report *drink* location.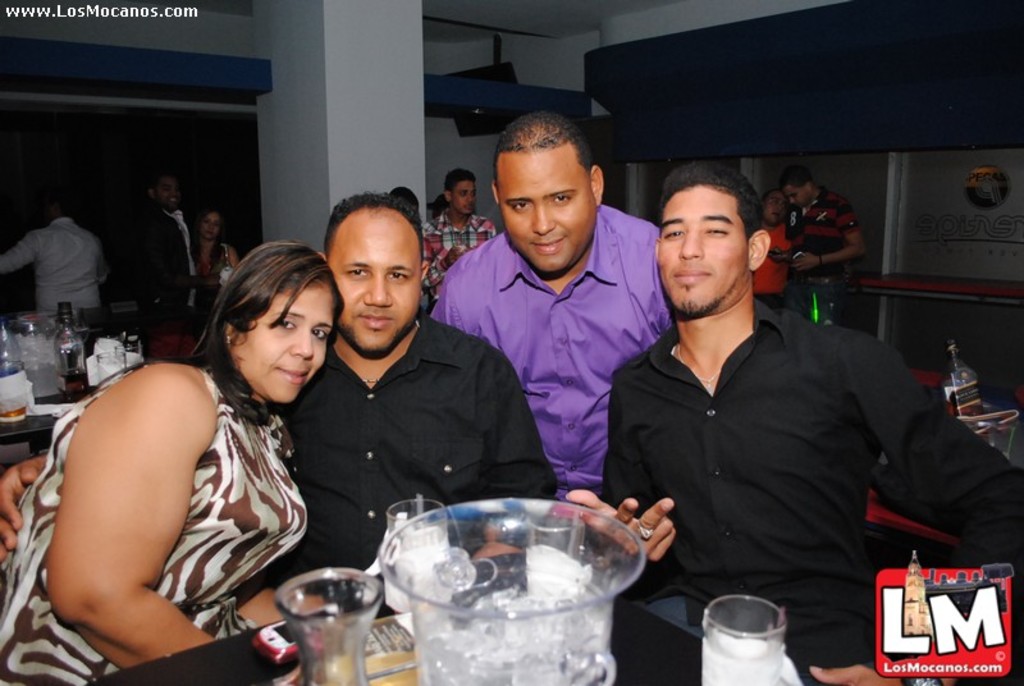
Report: 700:596:805:678.
